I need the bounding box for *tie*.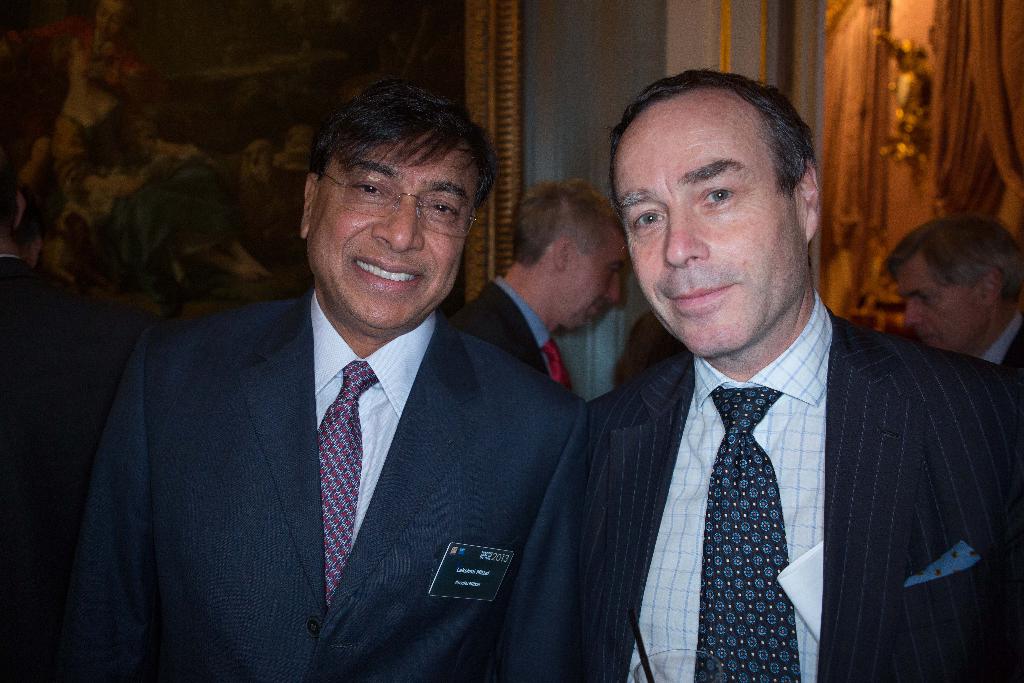
Here it is: box(543, 336, 577, 393).
